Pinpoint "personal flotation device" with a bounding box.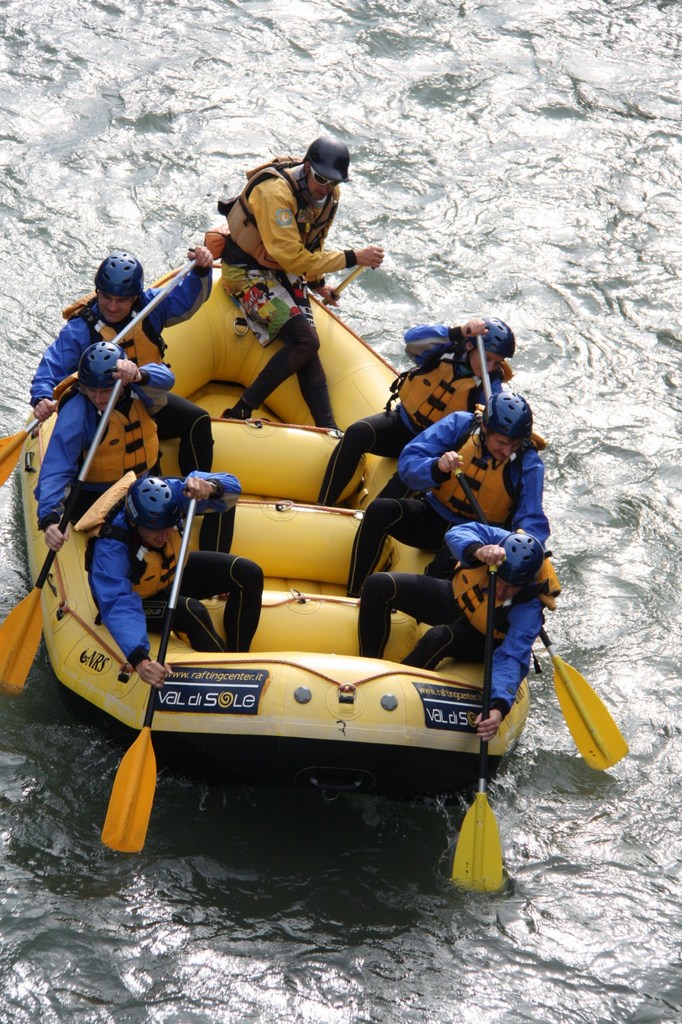
(x1=387, y1=350, x2=514, y2=435).
